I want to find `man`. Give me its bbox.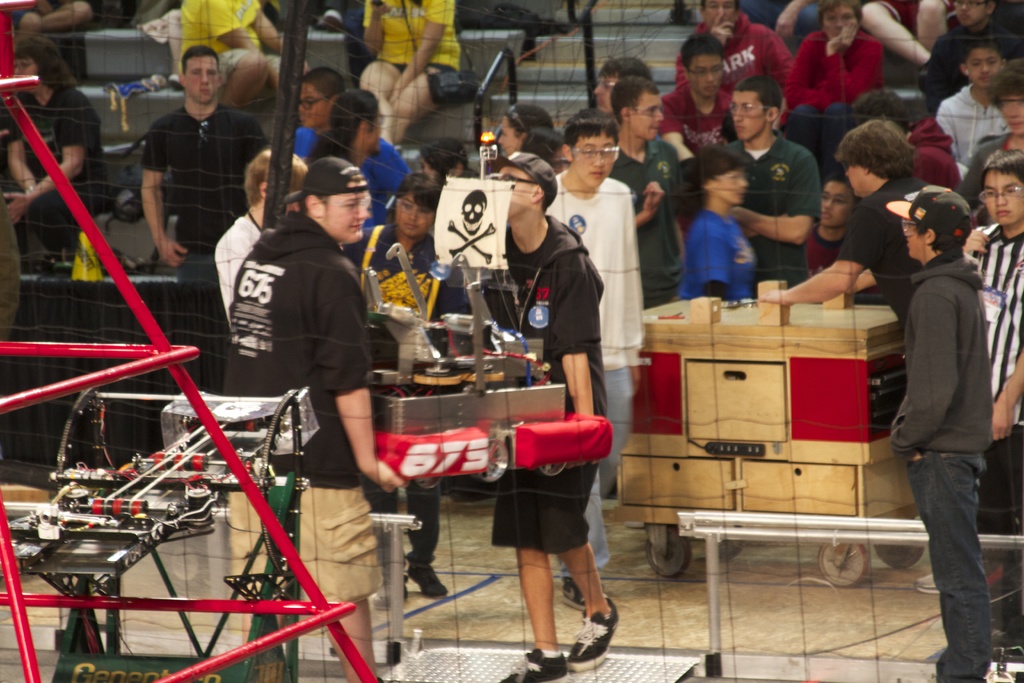
<region>291, 66, 411, 230</region>.
